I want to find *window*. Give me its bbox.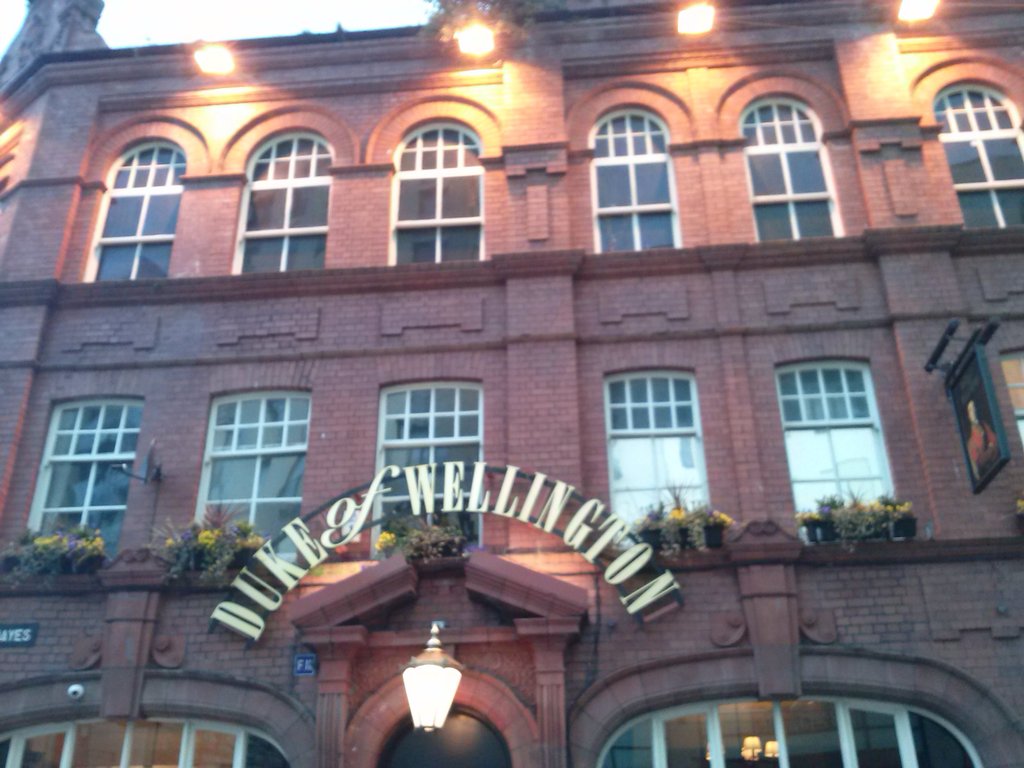
bbox=(769, 355, 912, 550).
